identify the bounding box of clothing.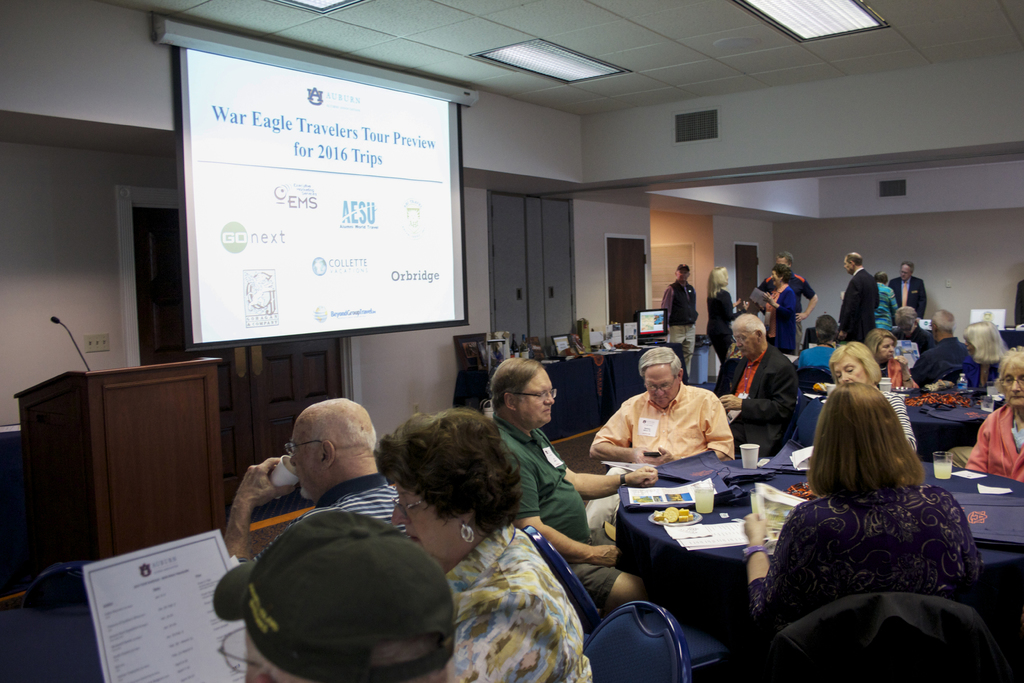
<region>941, 356, 1011, 387</region>.
